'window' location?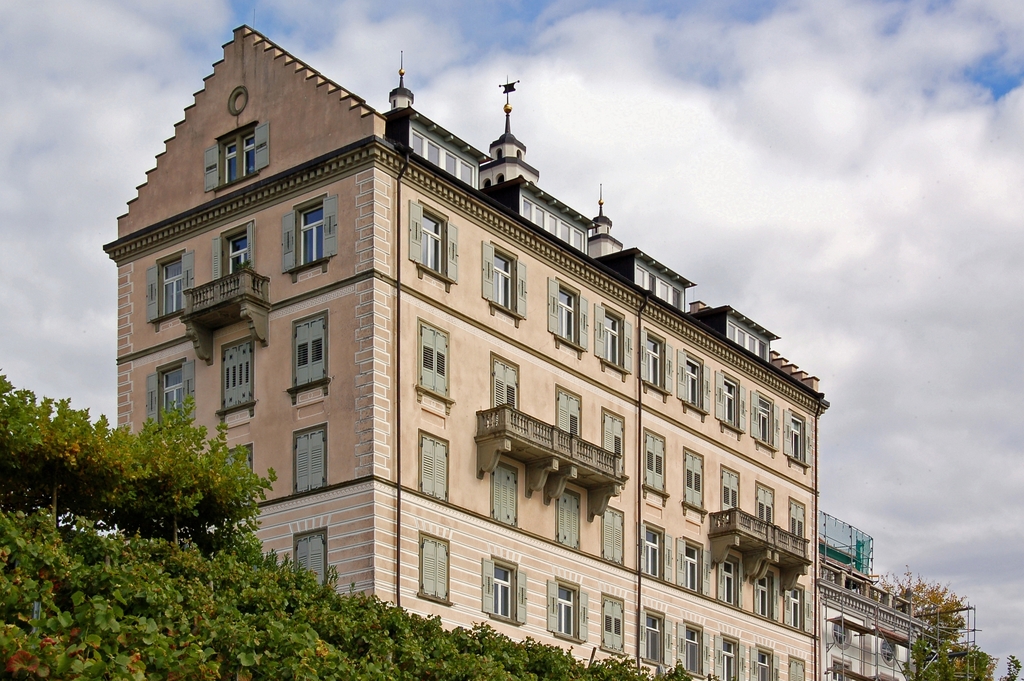
box(675, 536, 713, 598)
